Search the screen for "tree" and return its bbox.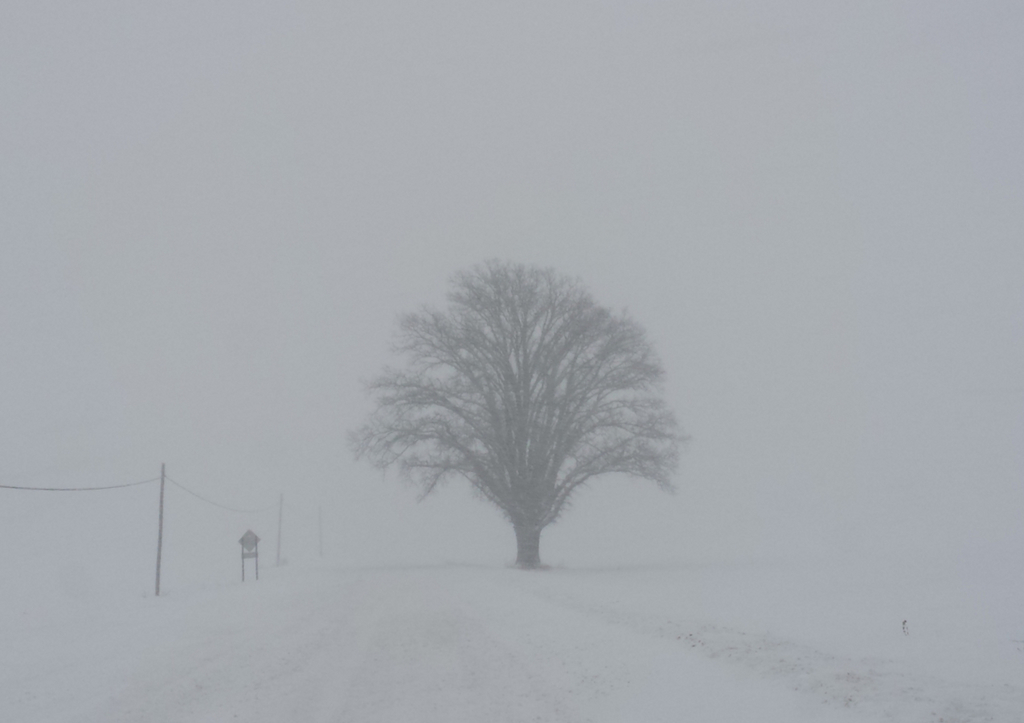
Found: 375:241:705:583.
